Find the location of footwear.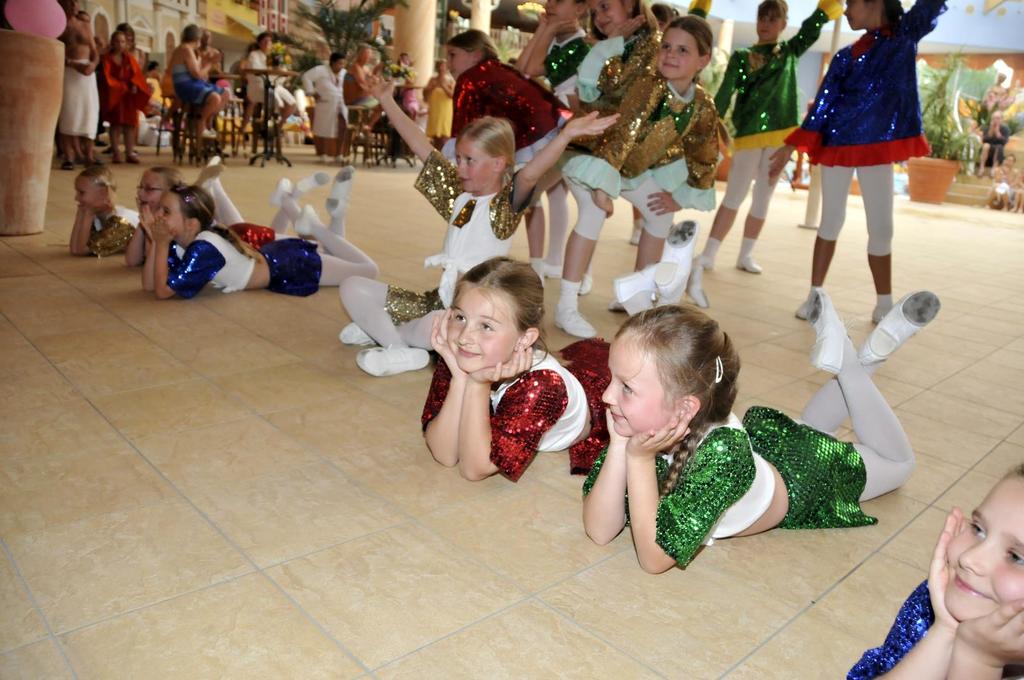
Location: 291:171:330:194.
